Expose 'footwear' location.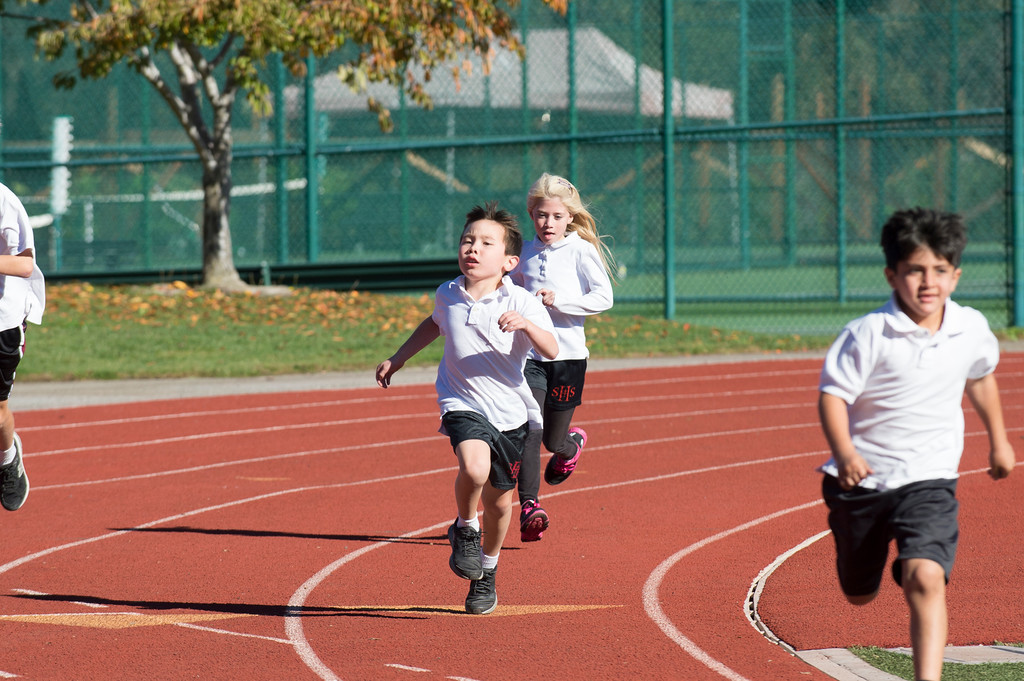
Exposed at <region>521, 500, 549, 544</region>.
